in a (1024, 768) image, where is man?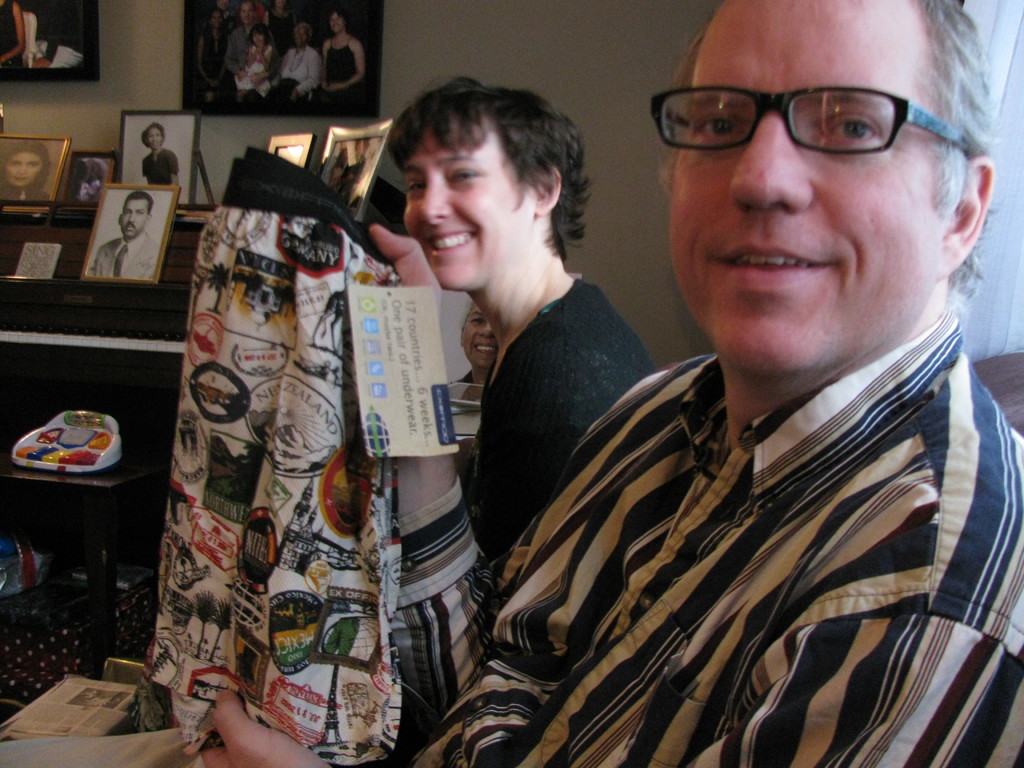
(left=421, top=19, right=1023, bottom=736).
